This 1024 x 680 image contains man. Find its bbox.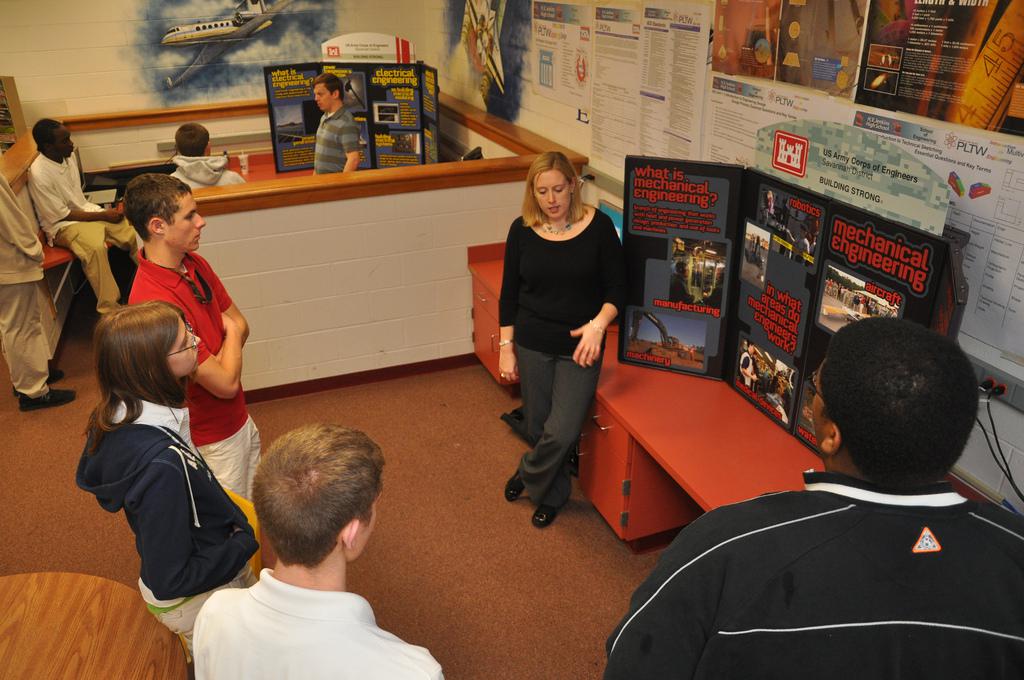
0,175,74,409.
